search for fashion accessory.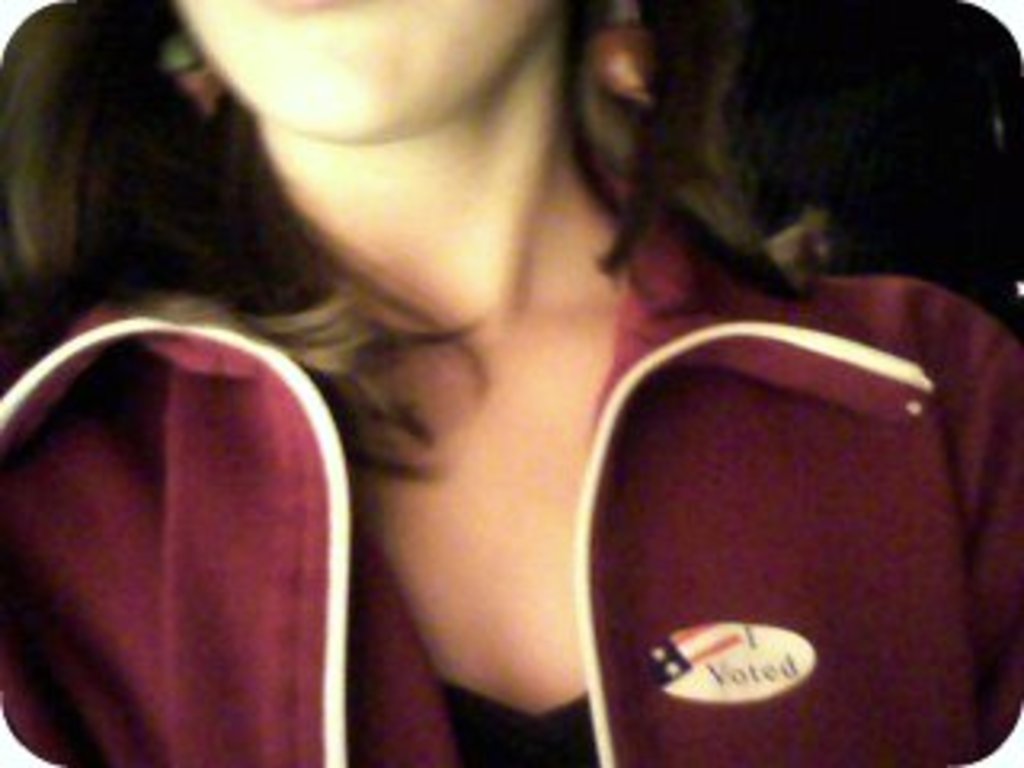
Found at detection(582, 0, 662, 106).
